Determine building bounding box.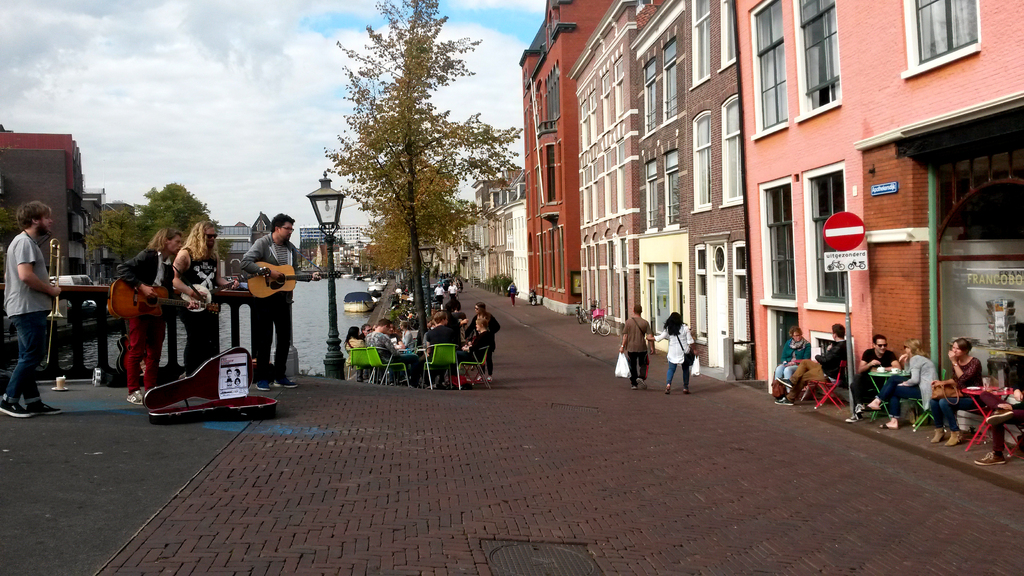
Determined: x1=0 y1=125 x2=84 y2=271.
